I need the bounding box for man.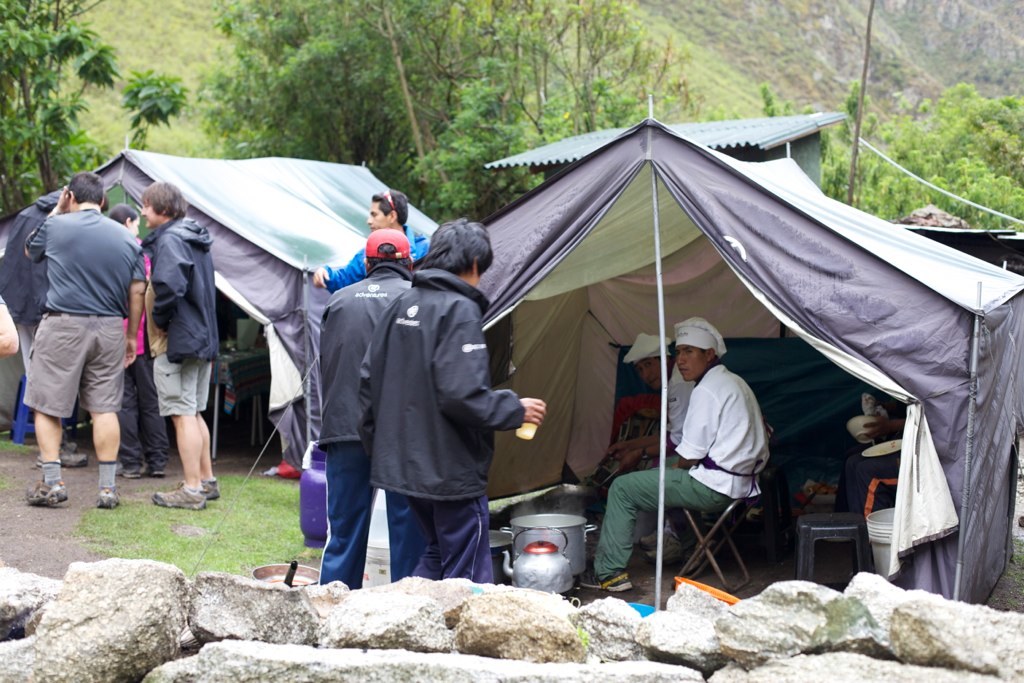
Here it is: <bbox>620, 336, 709, 541</bbox>.
